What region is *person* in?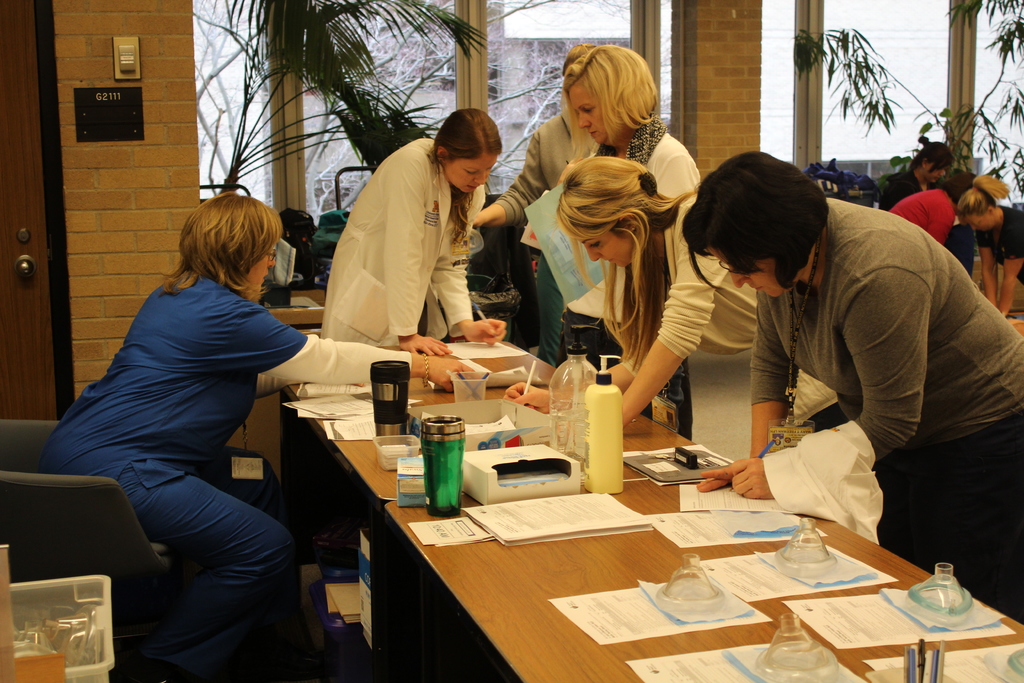
[left=559, top=42, right=700, bottom=394].
